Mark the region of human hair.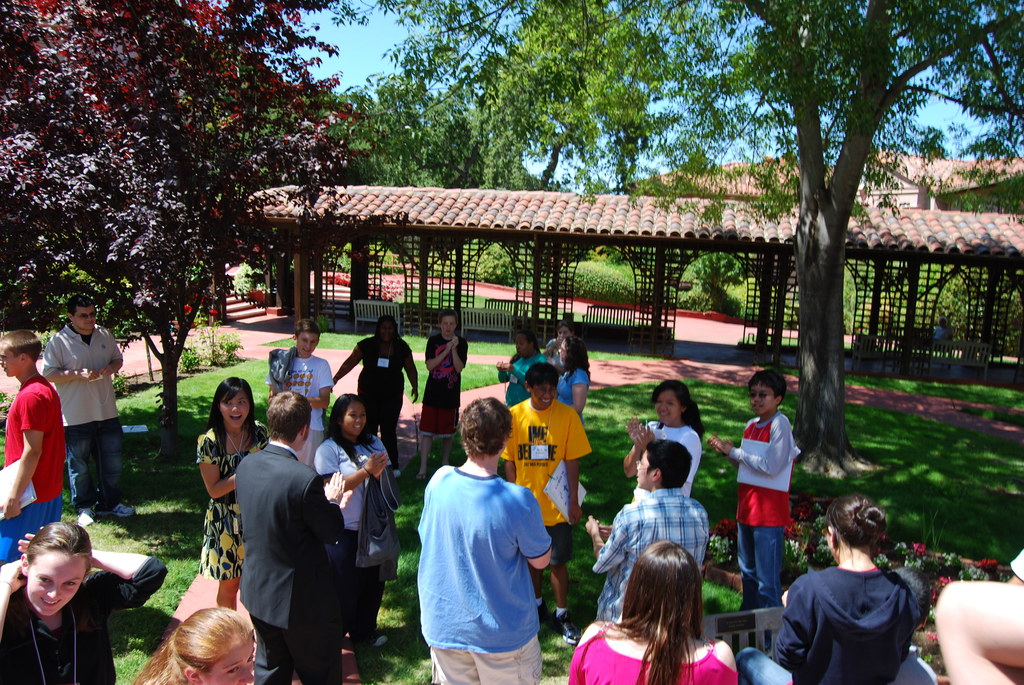
Region: <region>21, 518, 92, 583</region>.
